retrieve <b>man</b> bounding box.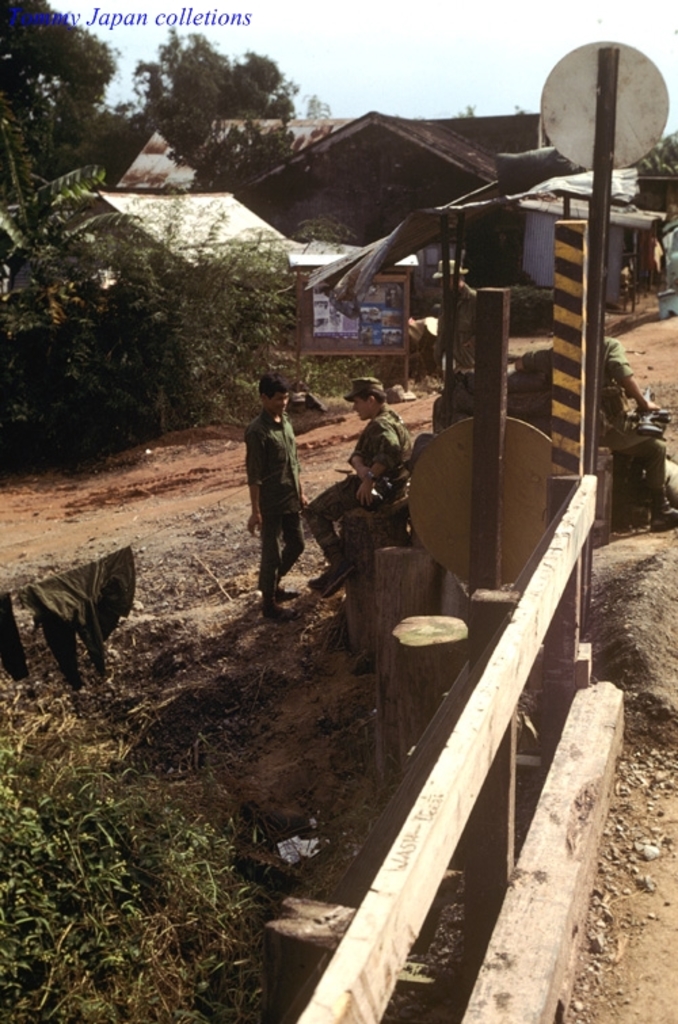
Bounding box: 296 373 405 597.
